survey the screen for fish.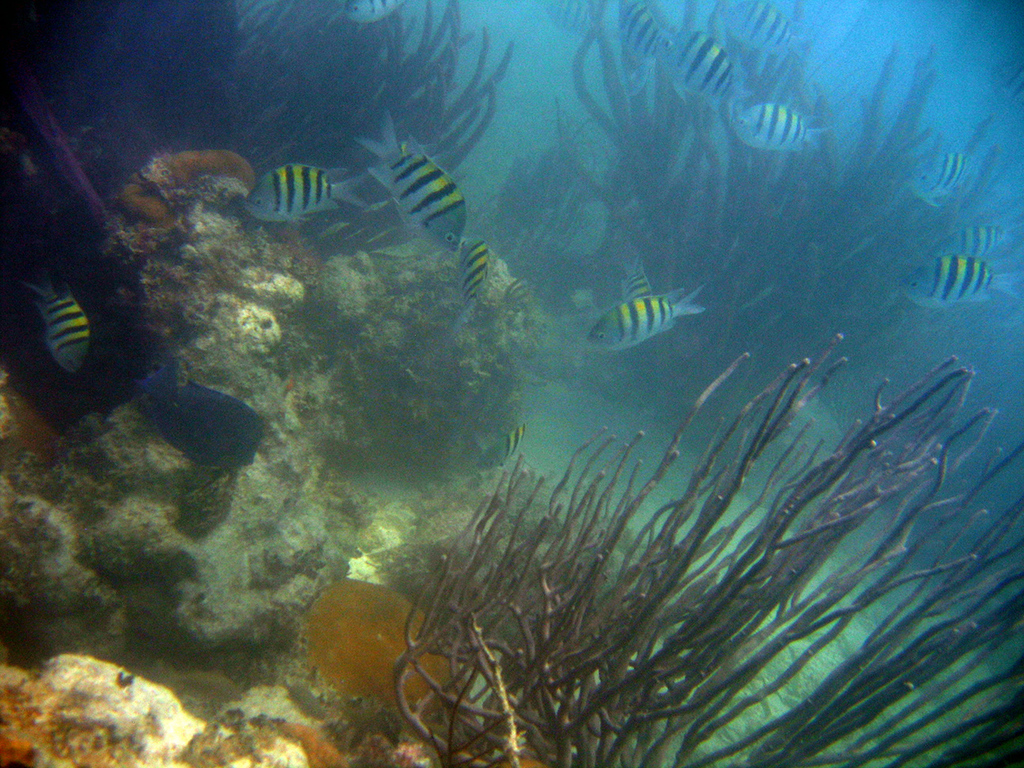
Survey found: x1=713, y1=0, x2=811, y2=64.
